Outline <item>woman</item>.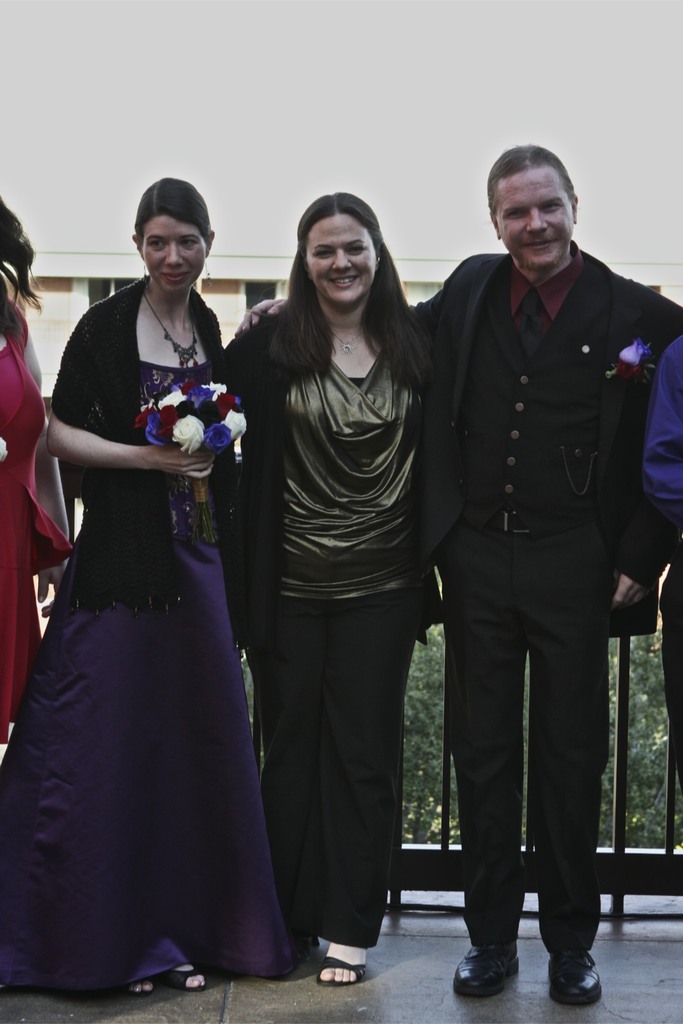
Outline: rect(15, 185, 279, 986).
